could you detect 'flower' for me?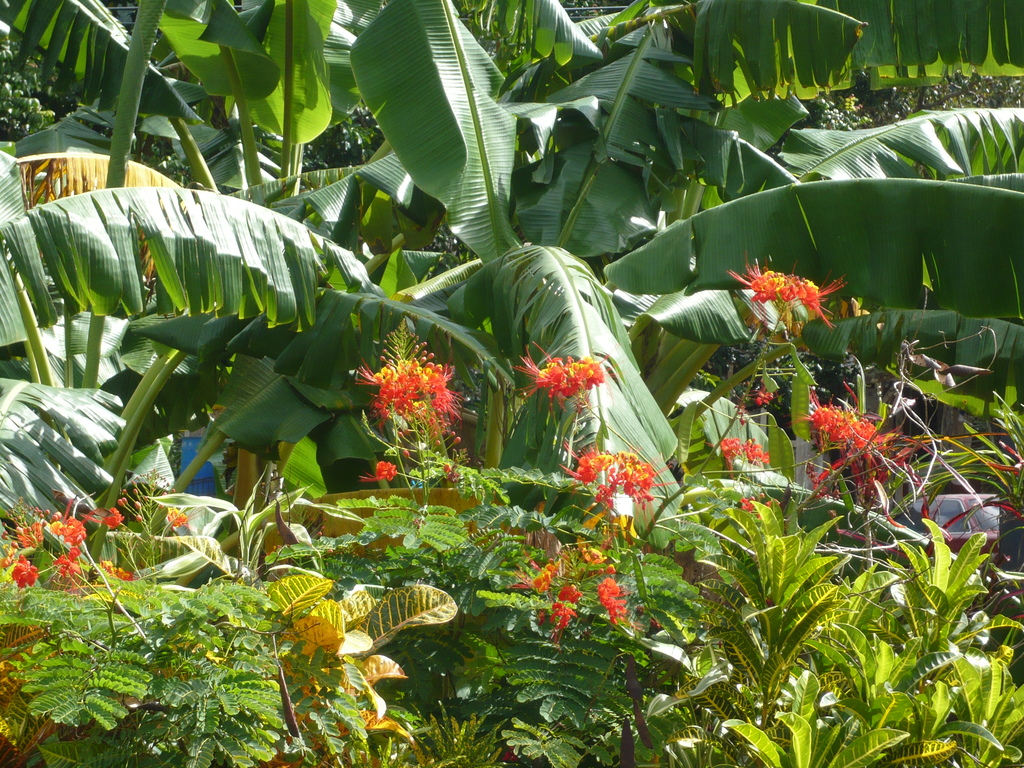
Detection result: 598,572,631,627.
